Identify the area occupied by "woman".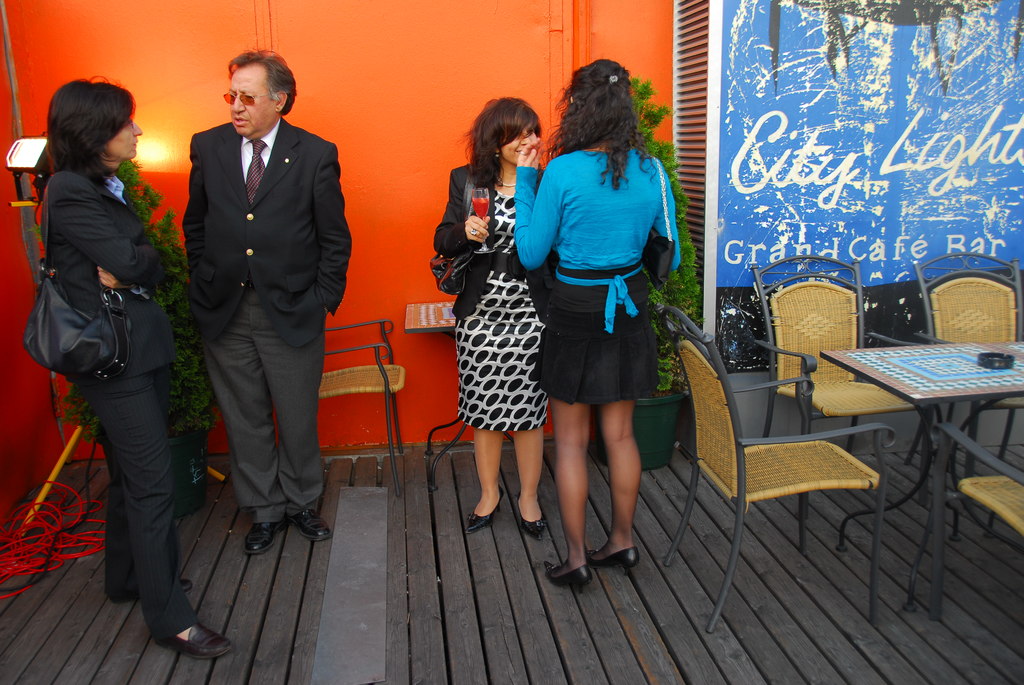
Area: 22, 69, 204, 654.
